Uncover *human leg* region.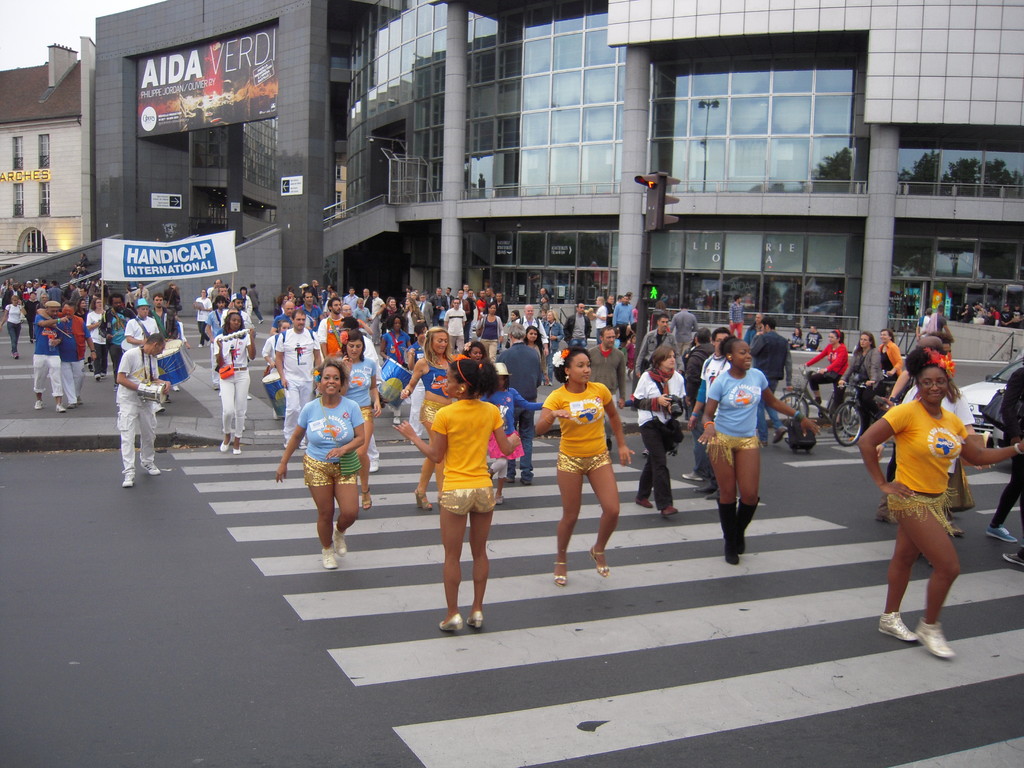
Uncovered: (641, 421, 680, 514).
